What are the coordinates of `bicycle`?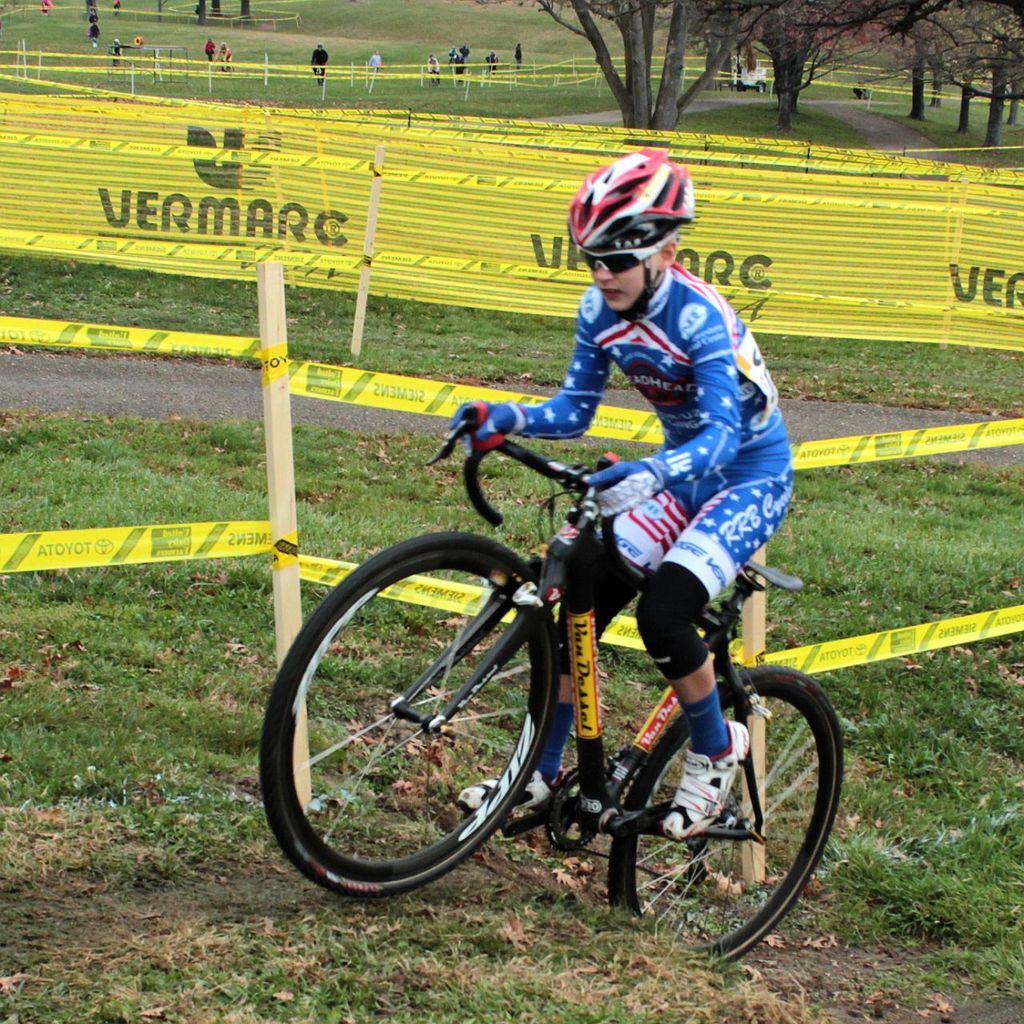
detection(310, 62, 322, 85).
